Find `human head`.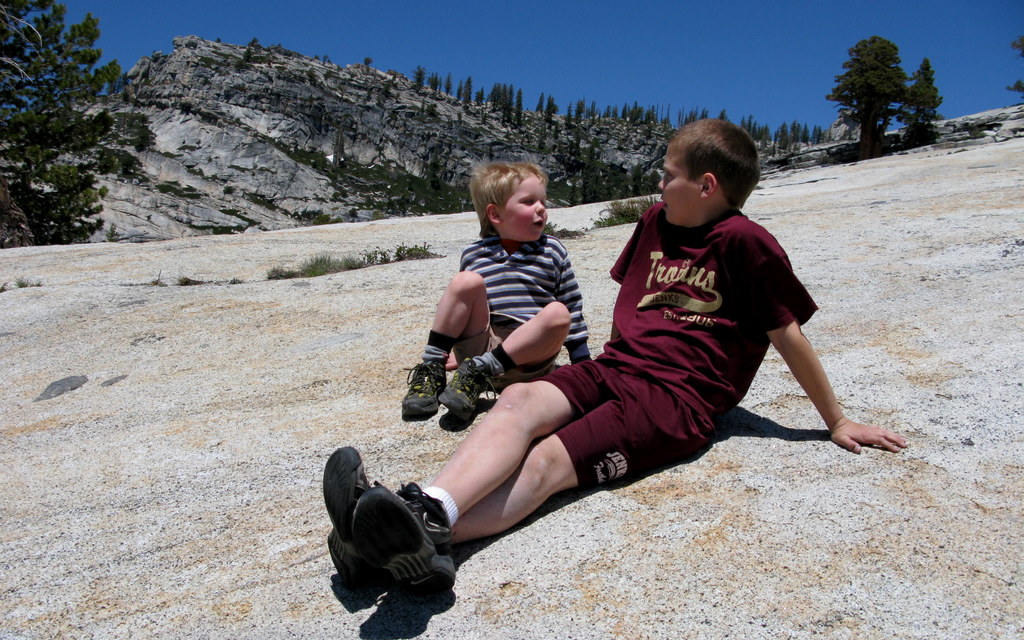
pyautogui.locateOnScreen(470, 157, 547, 245).
